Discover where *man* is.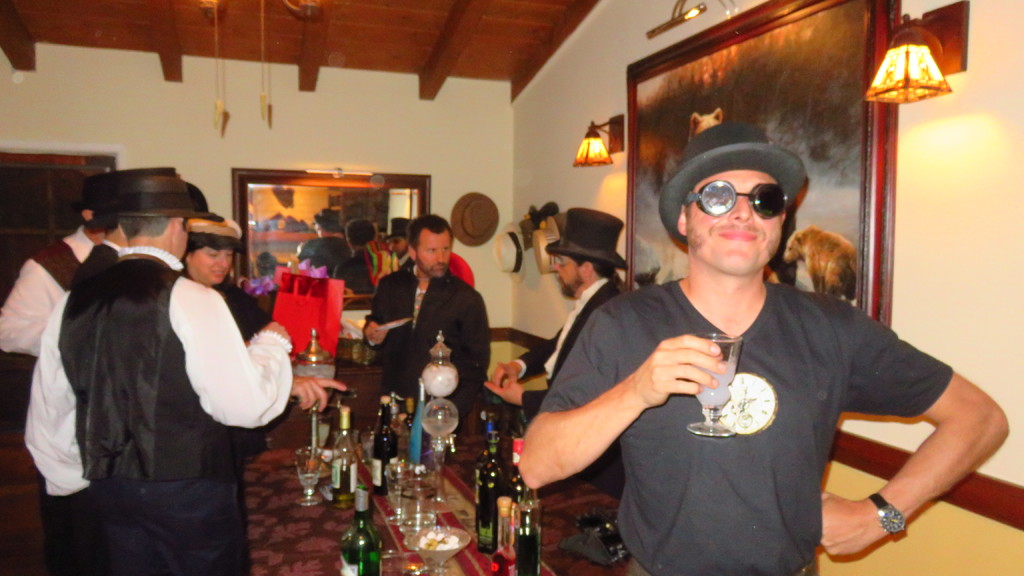
Discovered at region(0, 170, 100, 352).
